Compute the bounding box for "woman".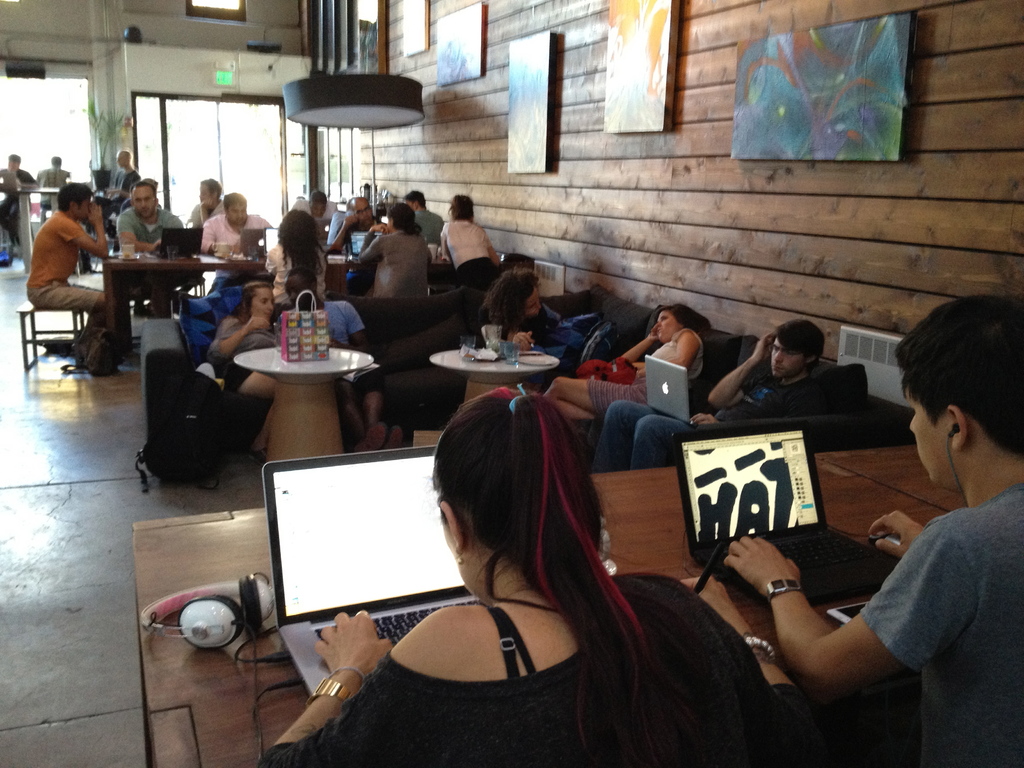
bbox=(437, 195, 504, 283).
